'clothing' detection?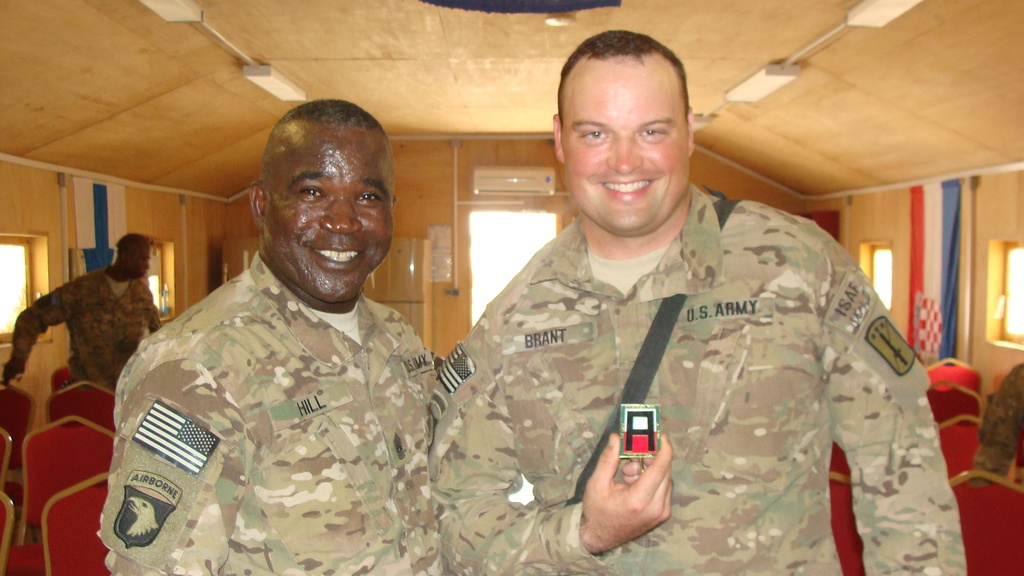
box=[99, 250, 436, 575]
